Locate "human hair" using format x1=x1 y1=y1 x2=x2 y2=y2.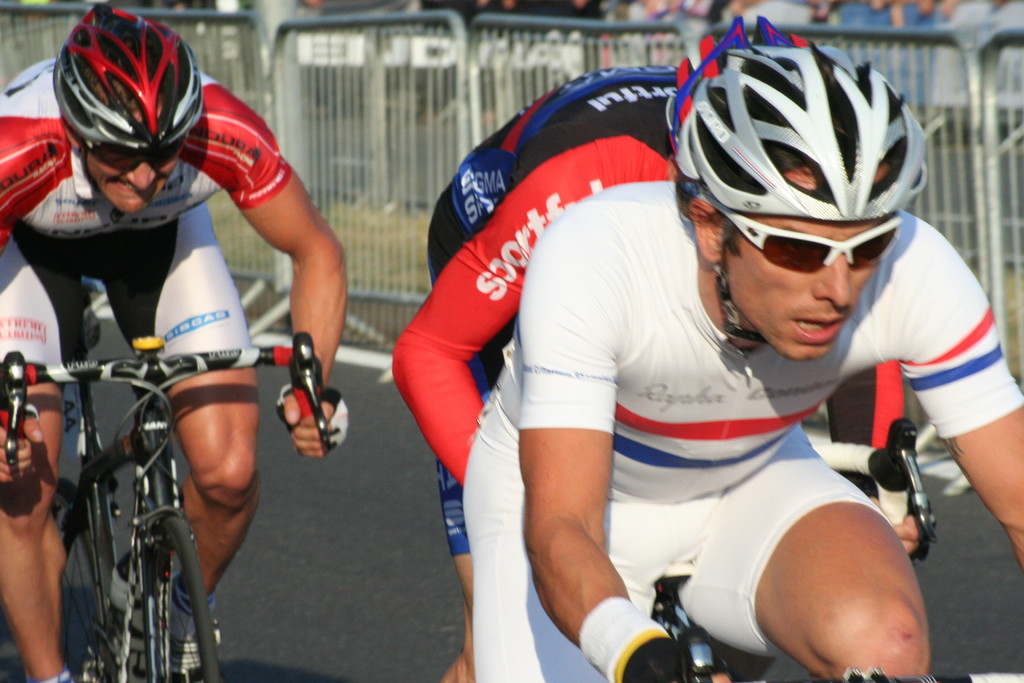
x1=56 y1=0 x2=198 y2=129.
